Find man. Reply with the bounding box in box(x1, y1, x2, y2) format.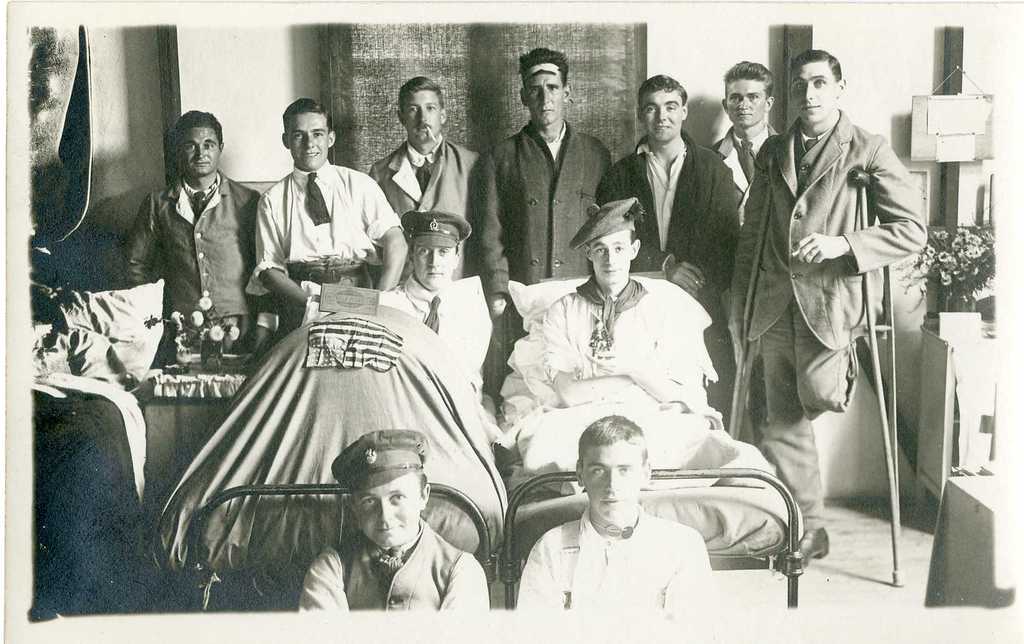
box(255, 95, 406, 333).
